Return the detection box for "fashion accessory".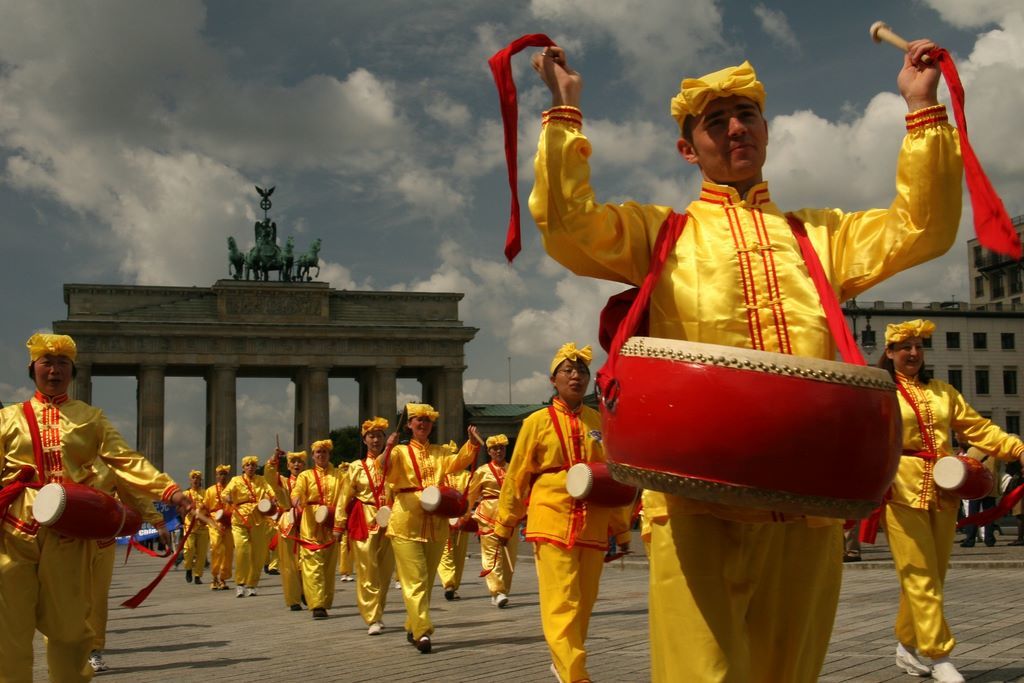
[left=422, top=639, right=430, bottom=649].
